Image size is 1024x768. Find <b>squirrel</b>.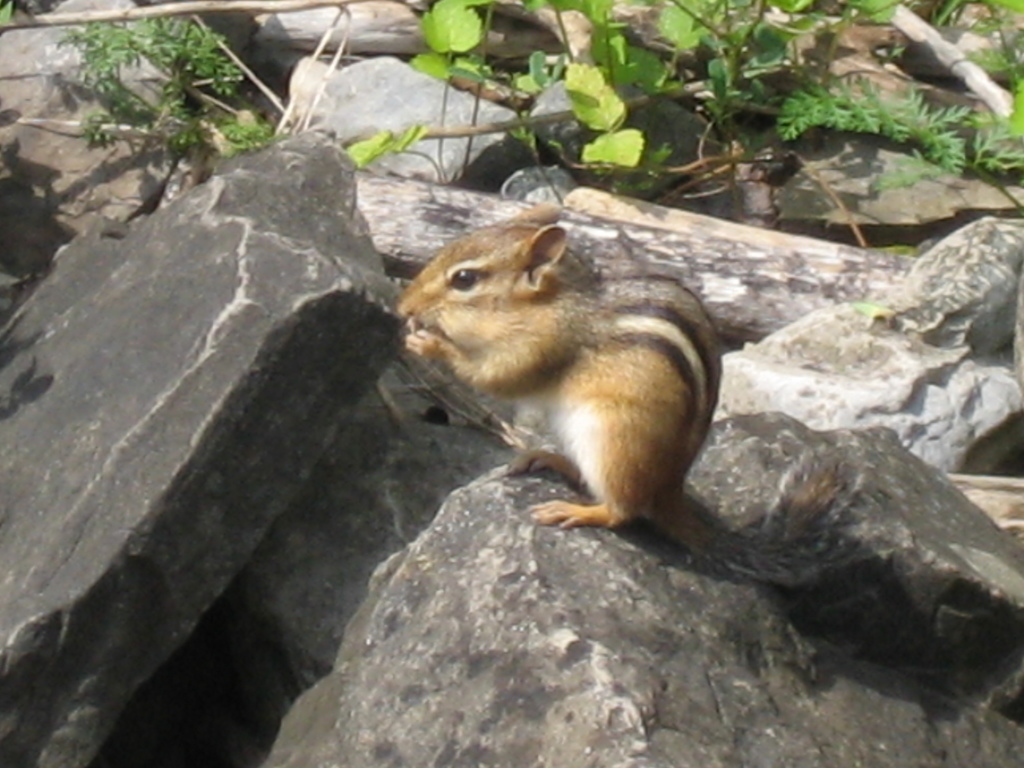
<box>394,201,867,587</box>.
